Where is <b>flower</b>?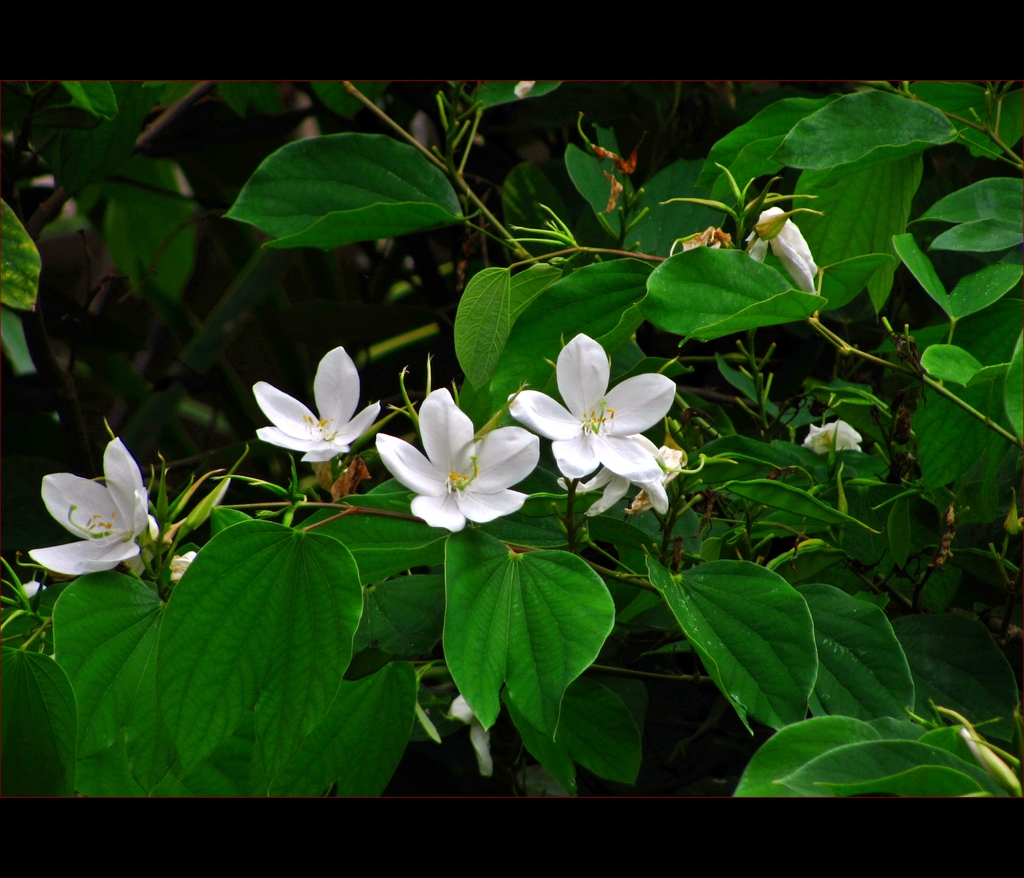
x1=378 y1=387 x2=543 y2=532.
